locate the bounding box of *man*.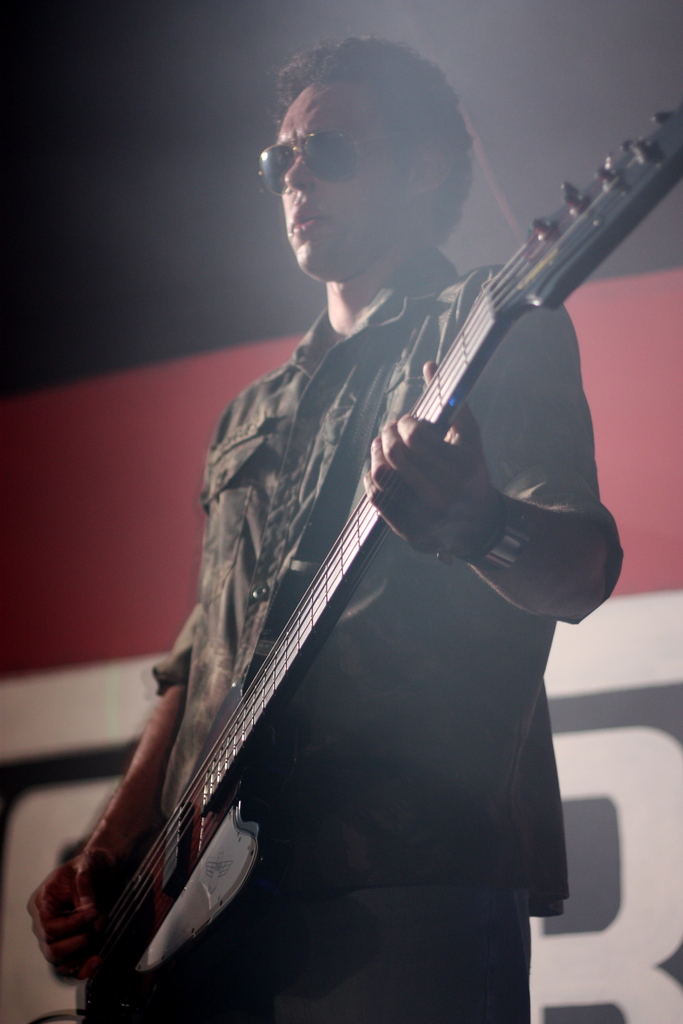
Bounding box: 47/28/630/1023.
